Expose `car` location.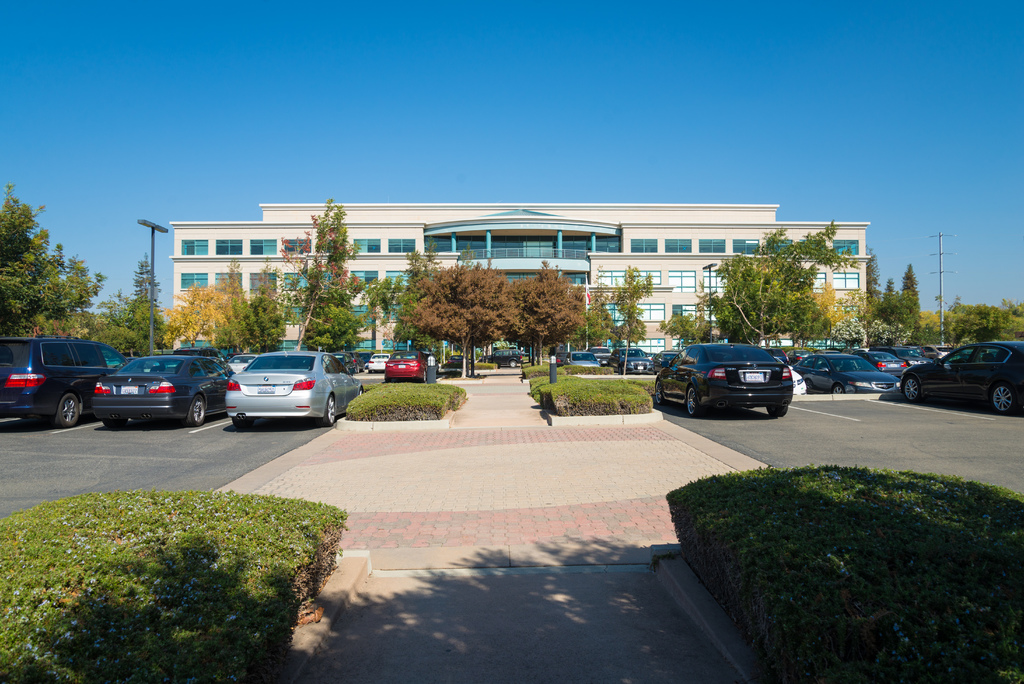
Exposed at bbox=(95, 355, 228, 426).
